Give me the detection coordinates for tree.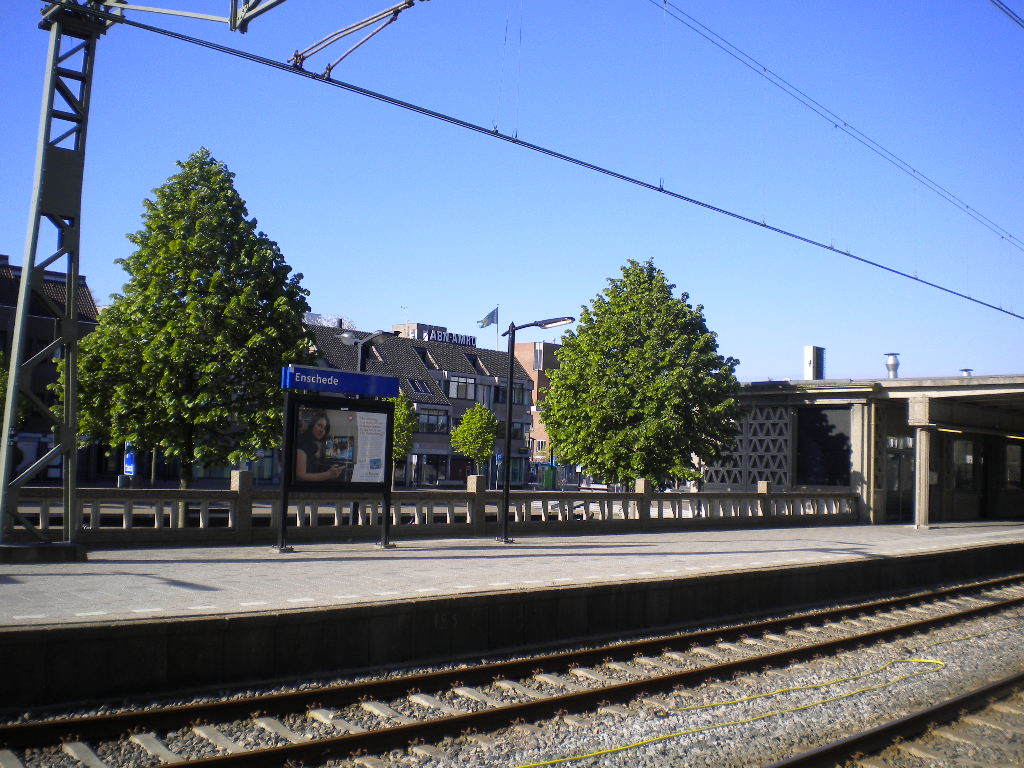
<box>795,394,856,491</box>.
